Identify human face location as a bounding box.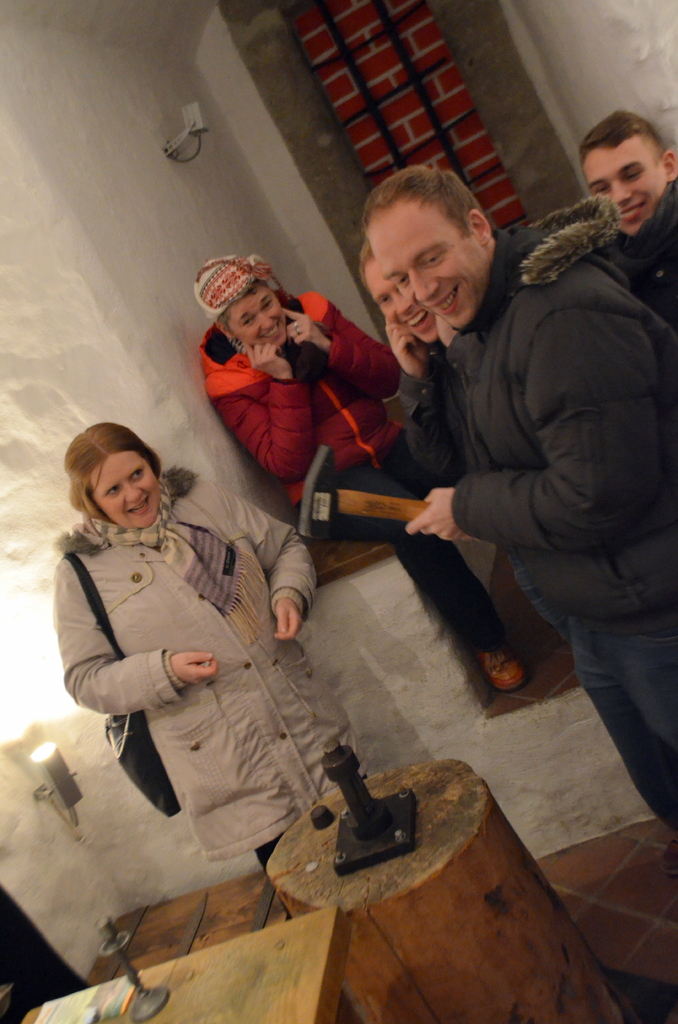
bbox=(83, 452, 156, 527).
